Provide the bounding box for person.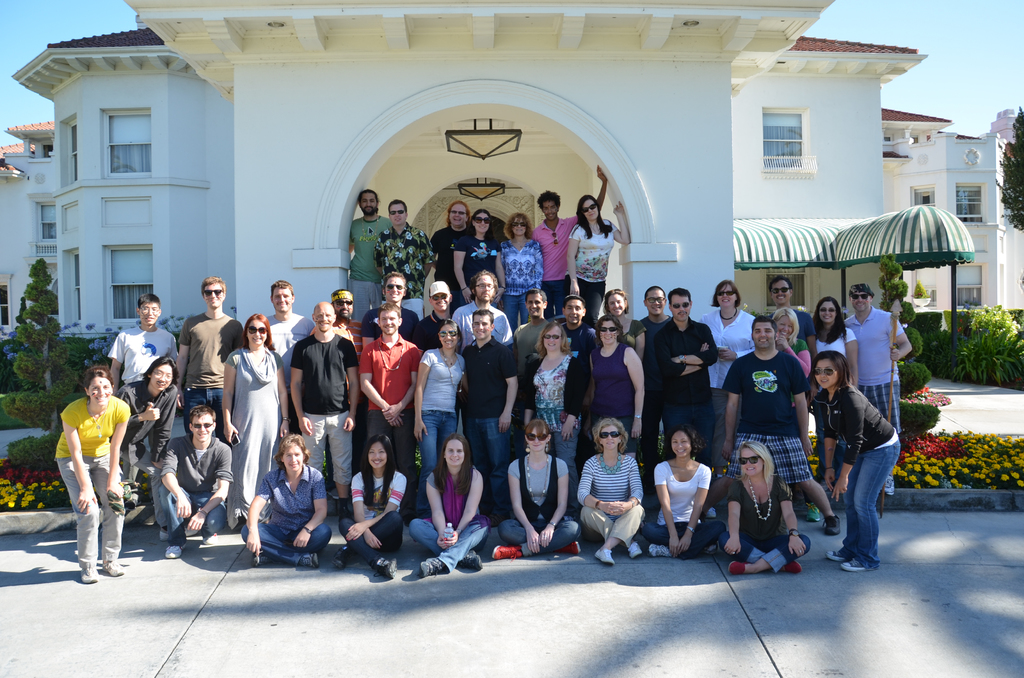
(left=553, top=286, right=598, bottom=465).
